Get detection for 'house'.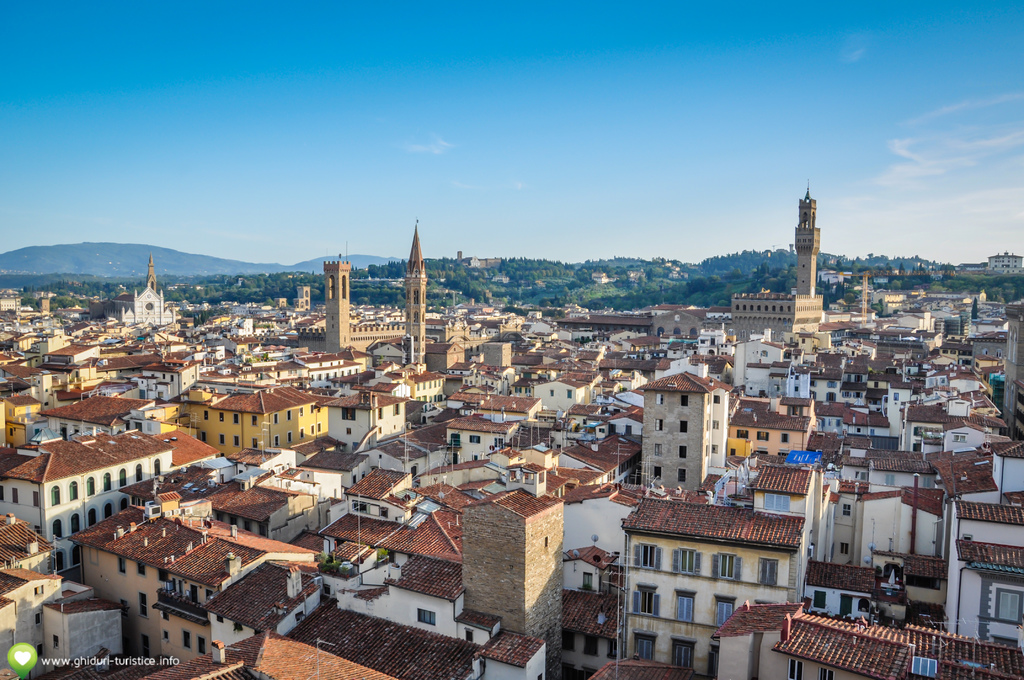
Detection: region(369, 417, 456, 475).
